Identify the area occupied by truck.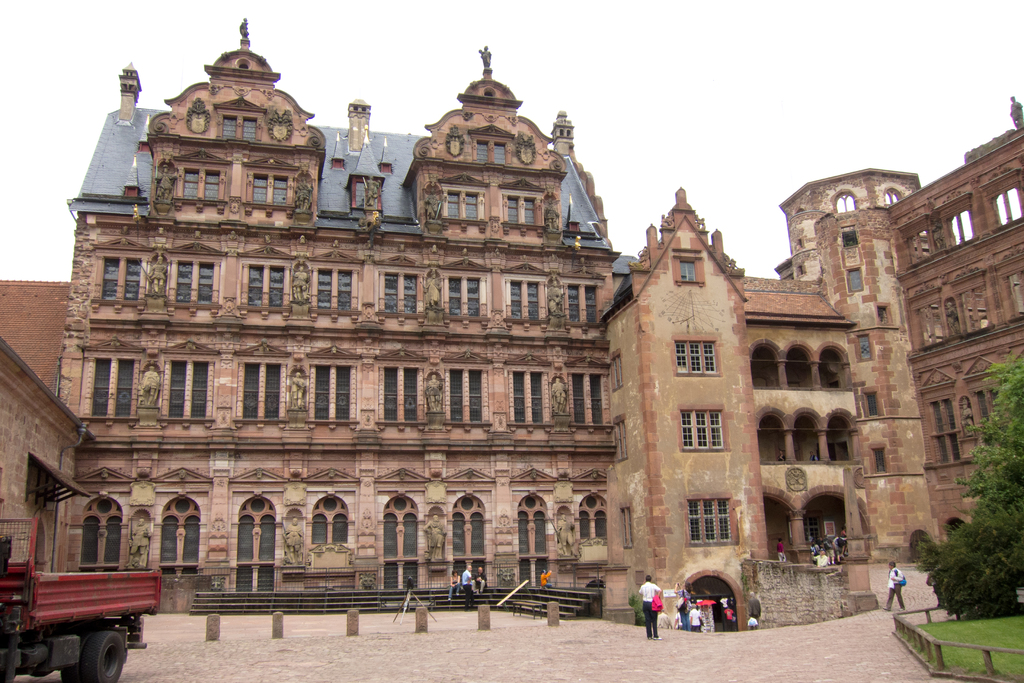
Area: detection(11, 515, 160, 679).
